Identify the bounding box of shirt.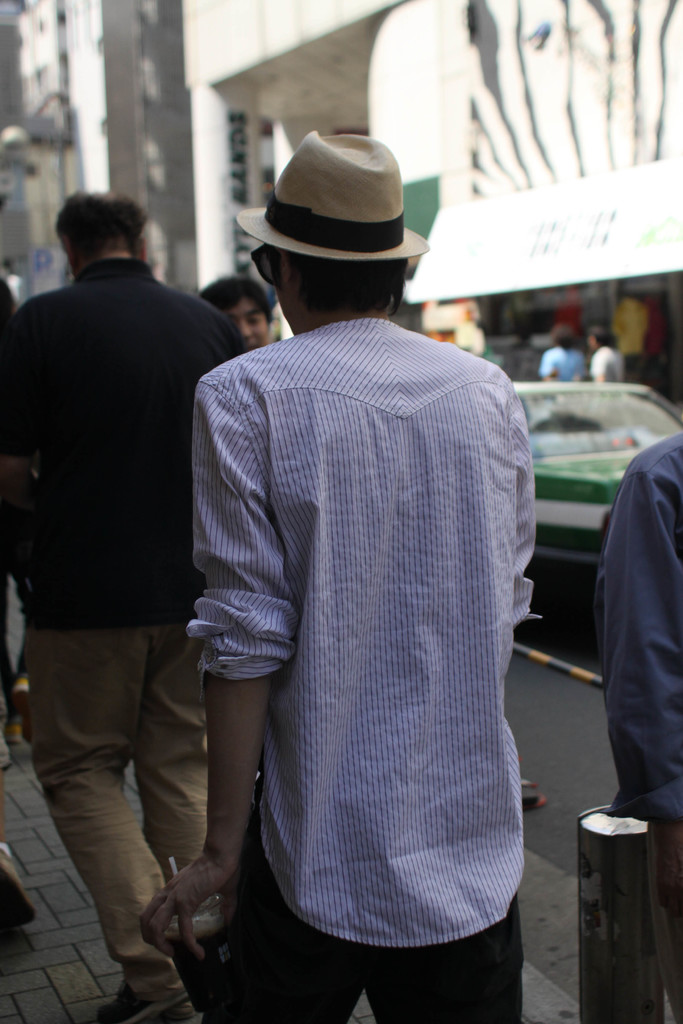
bbox=[178, 334, 568, 964].
